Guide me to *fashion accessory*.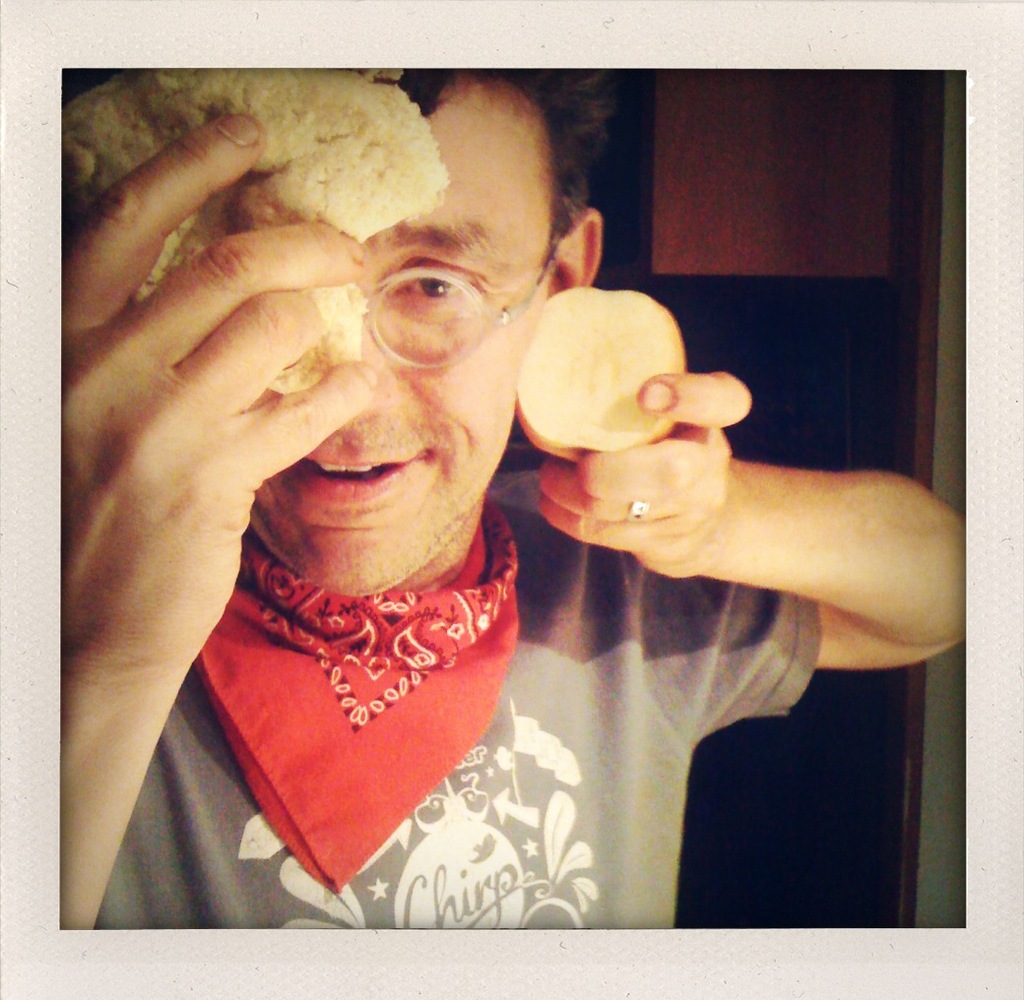
Guidance: (355, 251, 554, 381).
